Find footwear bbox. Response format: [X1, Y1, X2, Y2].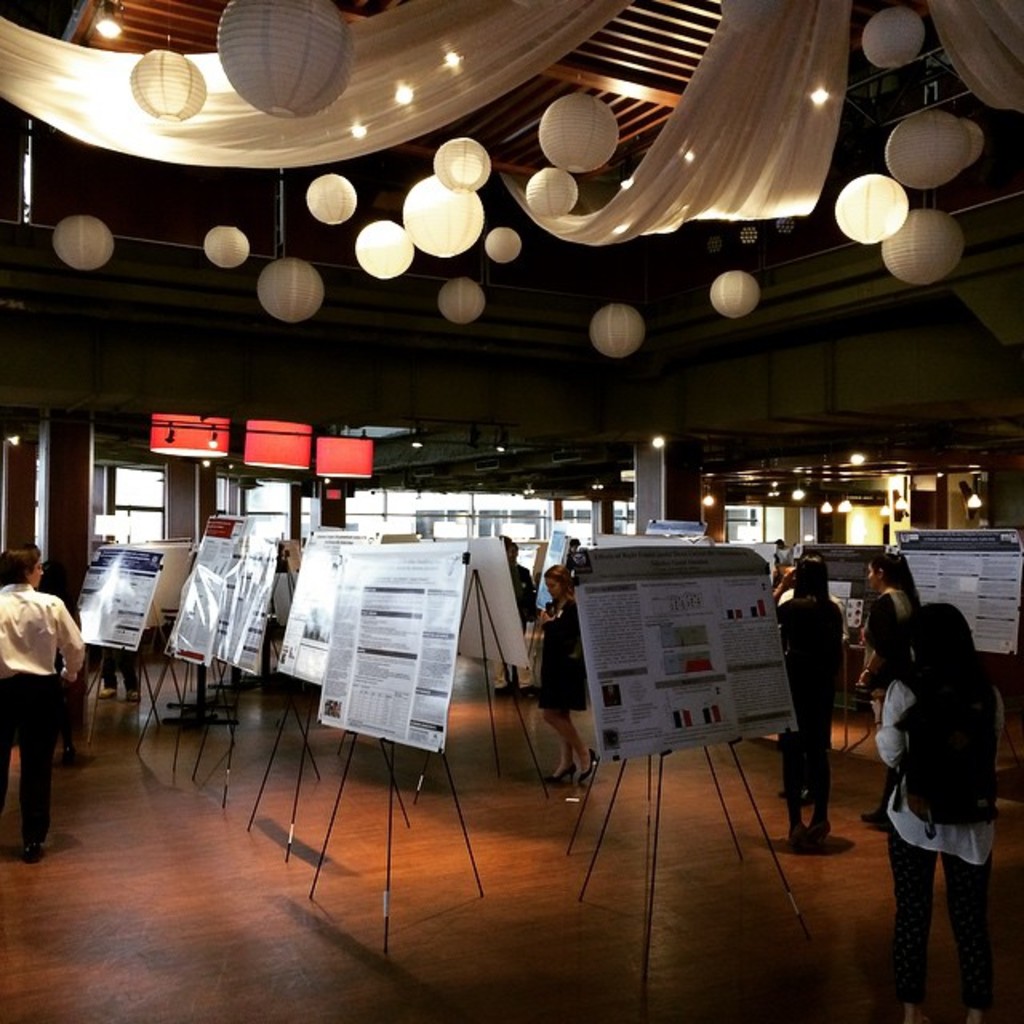
[18, 842, 45, 859].
